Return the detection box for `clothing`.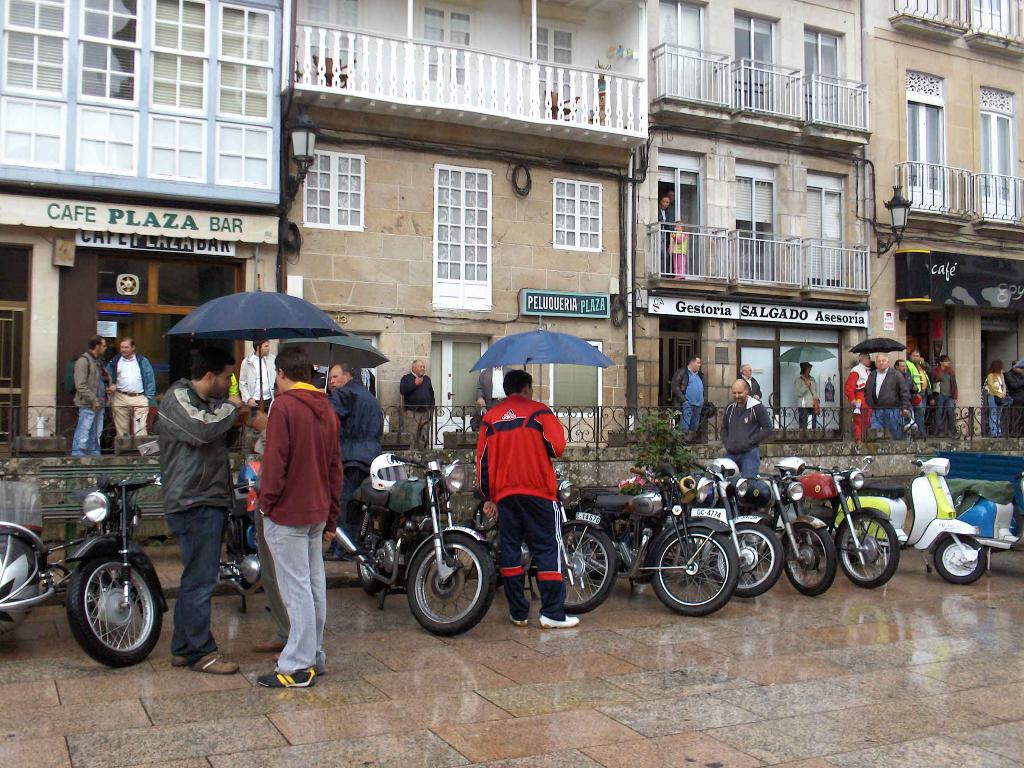
669:371:701:445.
